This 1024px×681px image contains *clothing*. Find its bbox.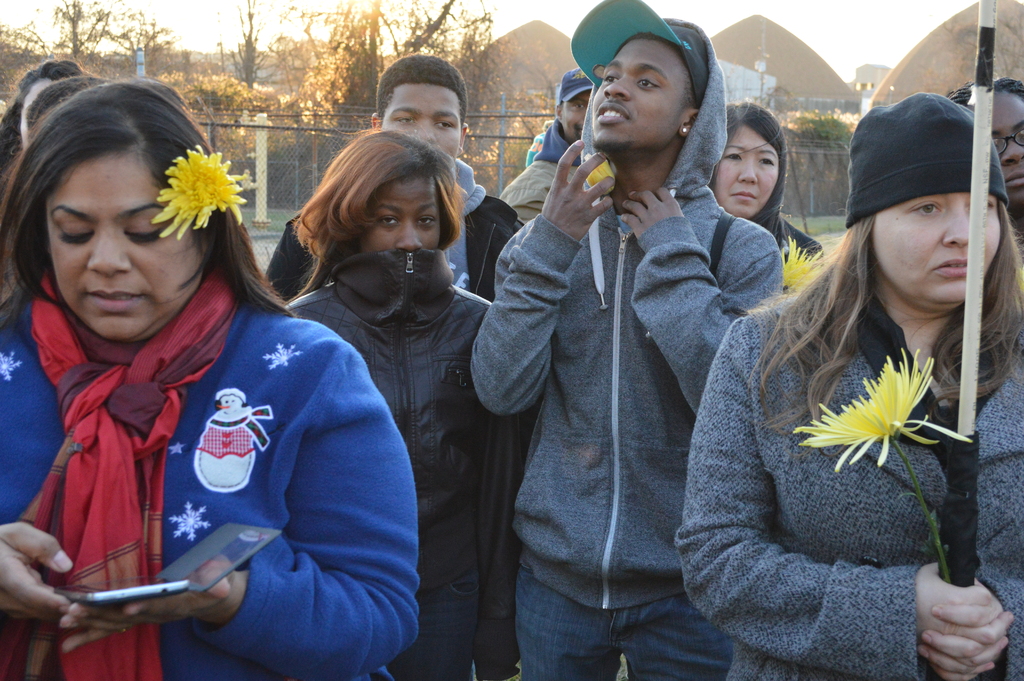
box=[252, 164, 522, 308].
